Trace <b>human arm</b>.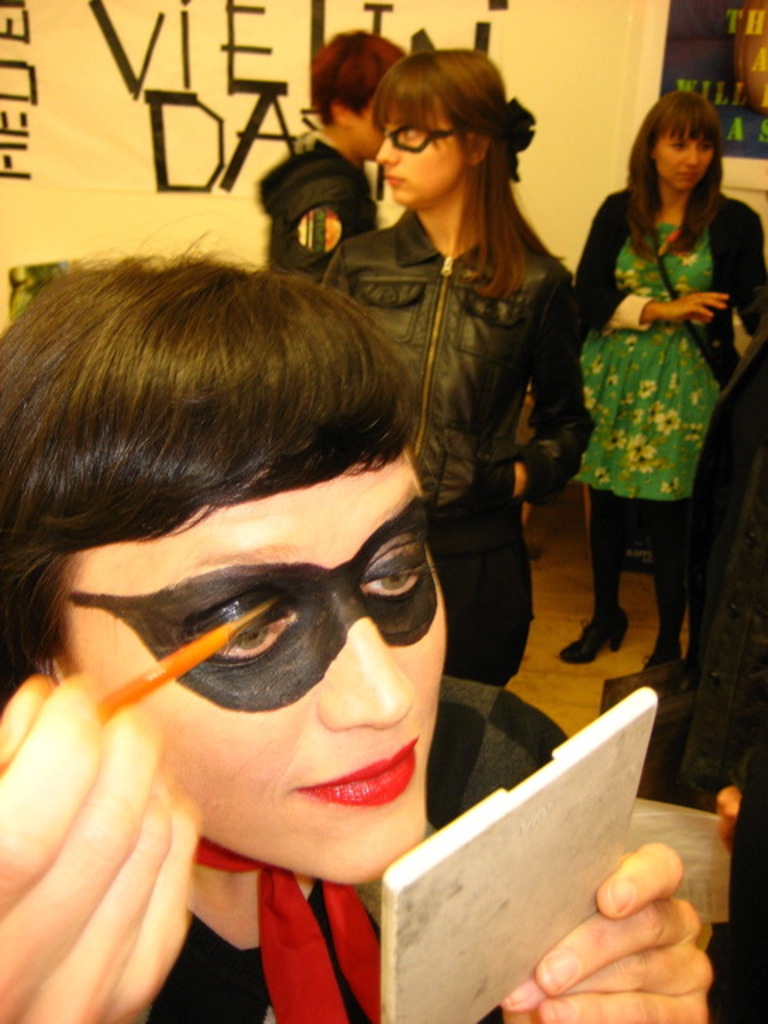
Traced to 498:818:712:1022.
